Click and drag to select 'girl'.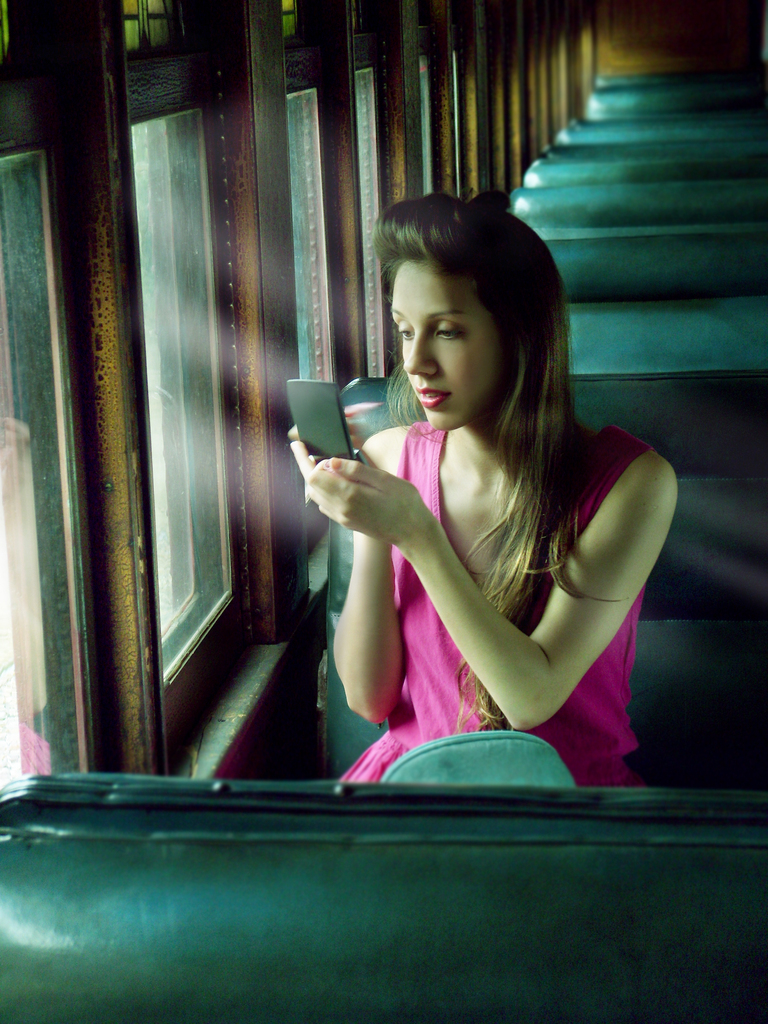
Selection: pyautogui.locateOnScreen(280, 187, 682, 783).
